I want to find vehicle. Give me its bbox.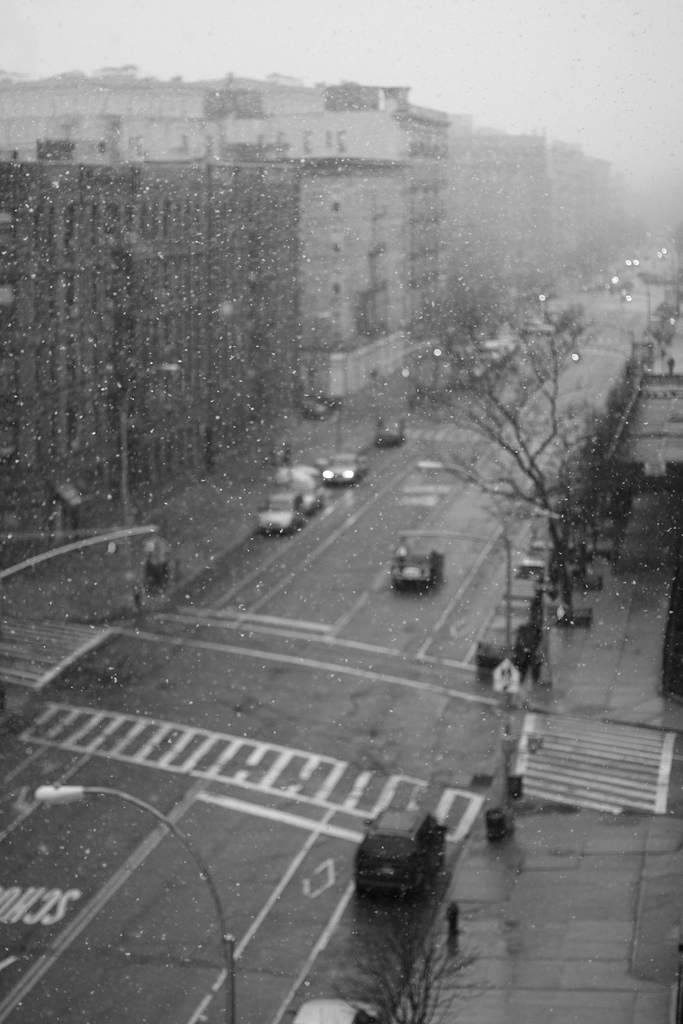
locate(358, 795, 446, 910).
